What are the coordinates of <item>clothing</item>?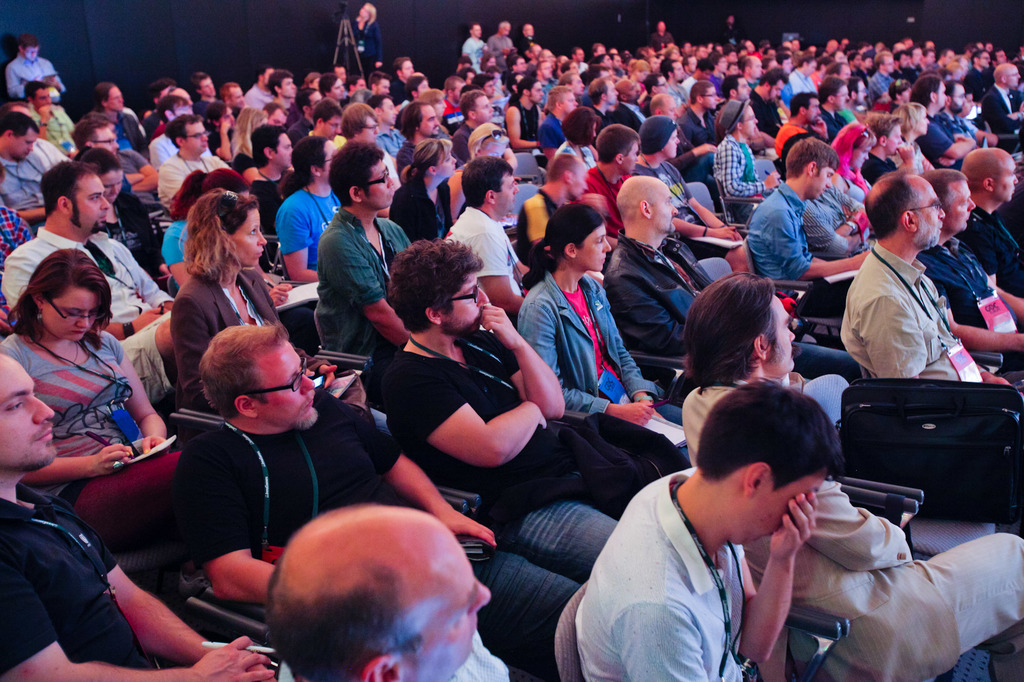
(816, 108, 854, 143).
